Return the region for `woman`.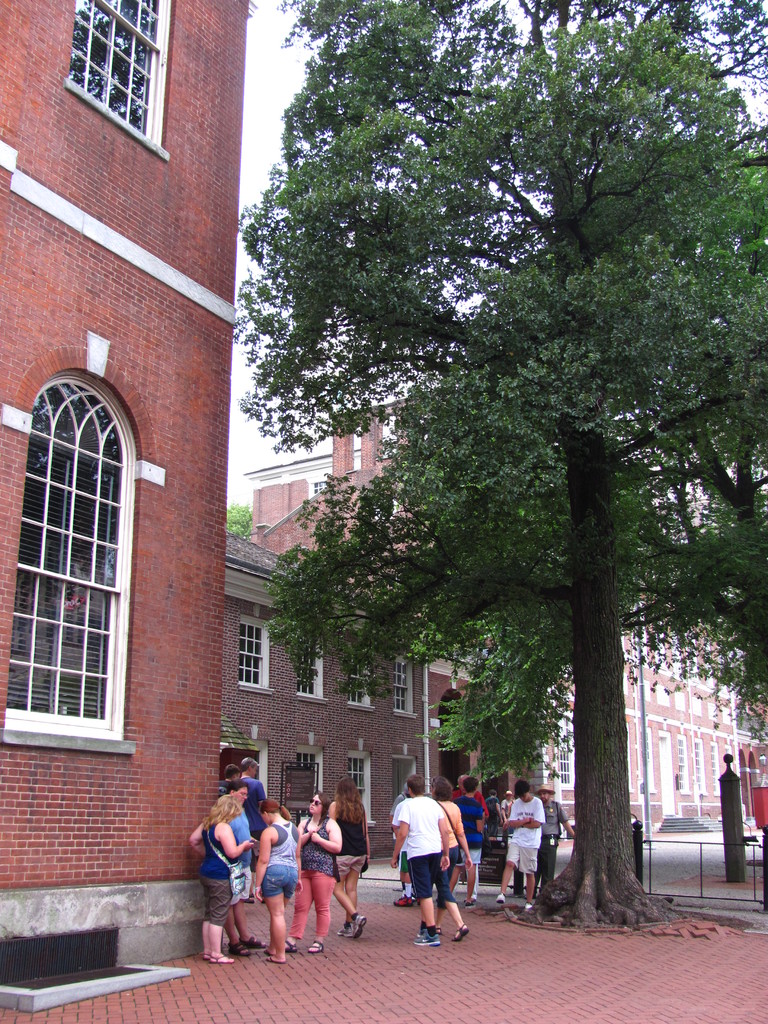
BBox(188, 794, 254, 963).
